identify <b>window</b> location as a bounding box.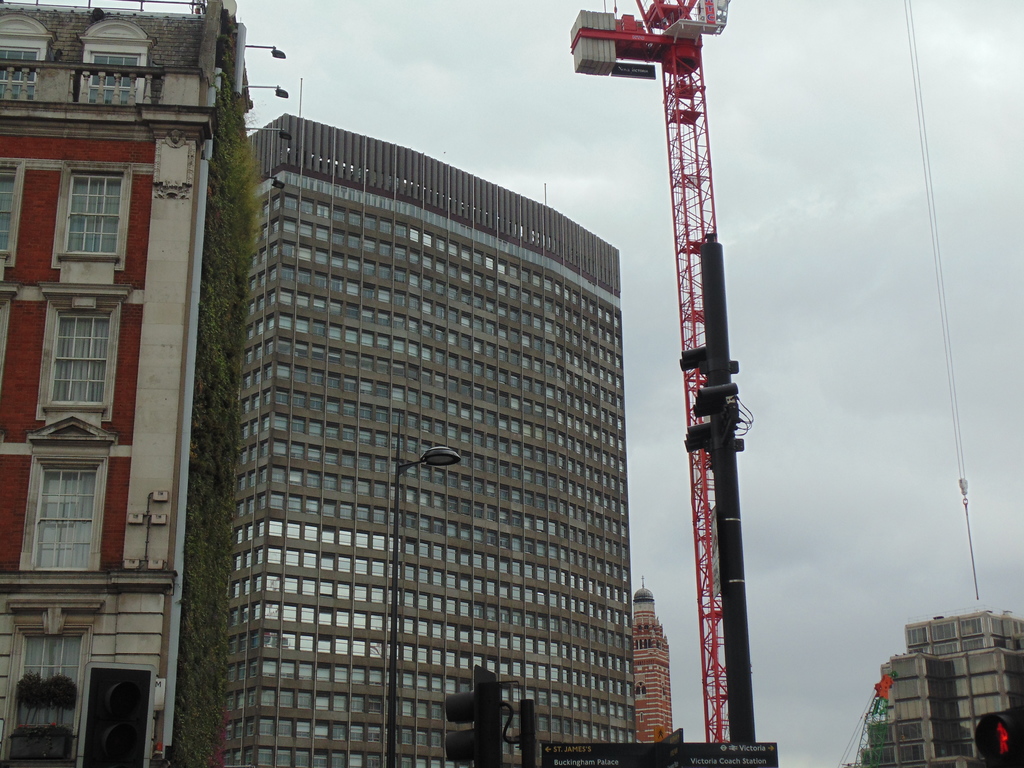
pyautogui.locateOnScreen(274, 748, 292, 767).
